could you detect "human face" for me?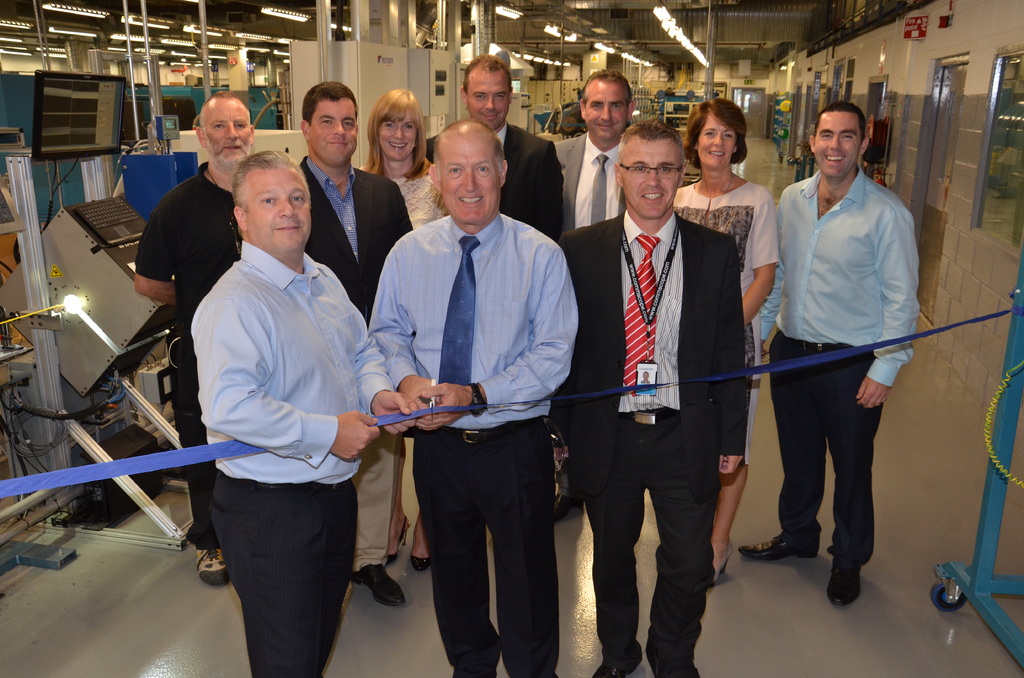
Detection result: region(245, 166, 311, 254).
